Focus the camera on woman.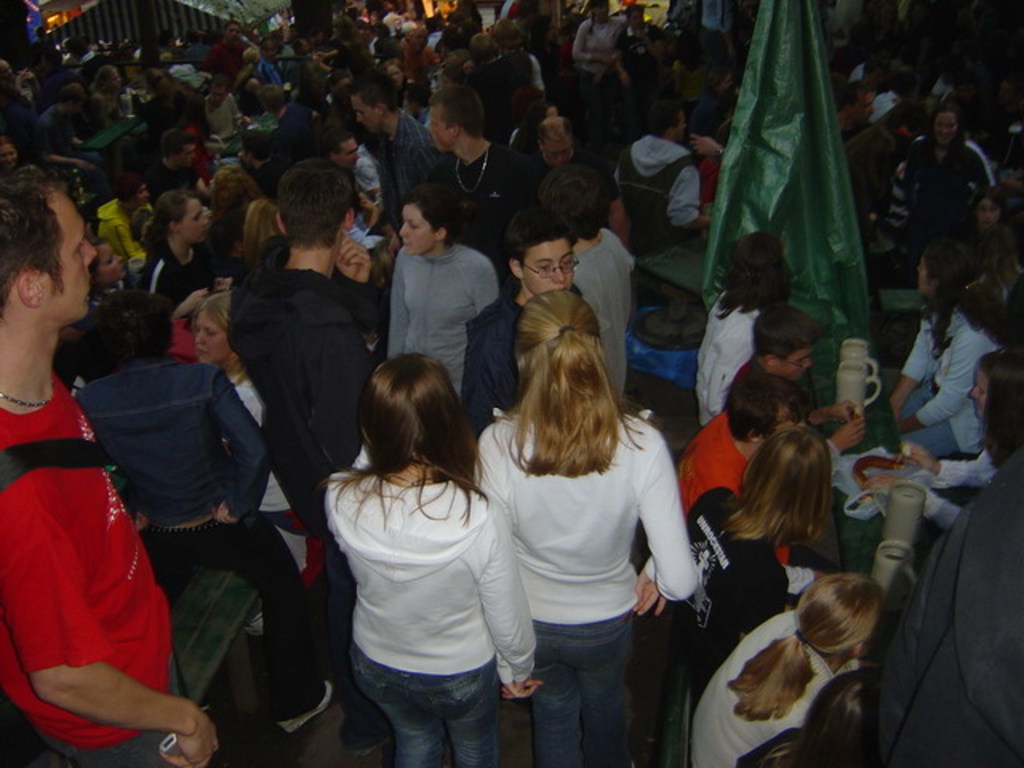
Focus region: Rect(869, 70, 918, 122).
